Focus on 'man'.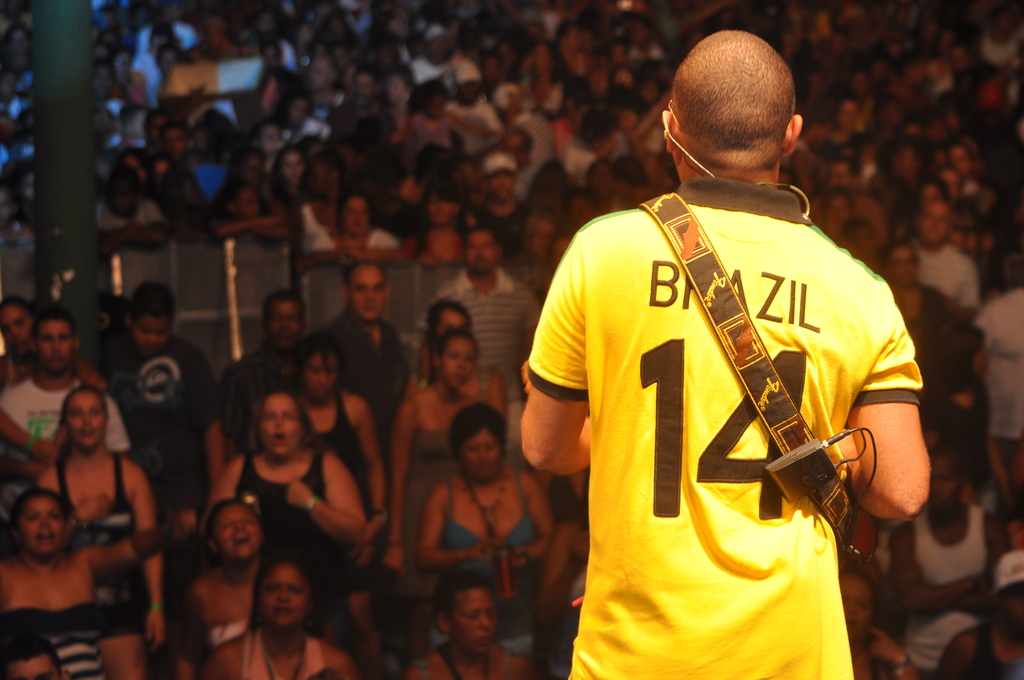
Focused at rect(0, 303, 135, 528).
